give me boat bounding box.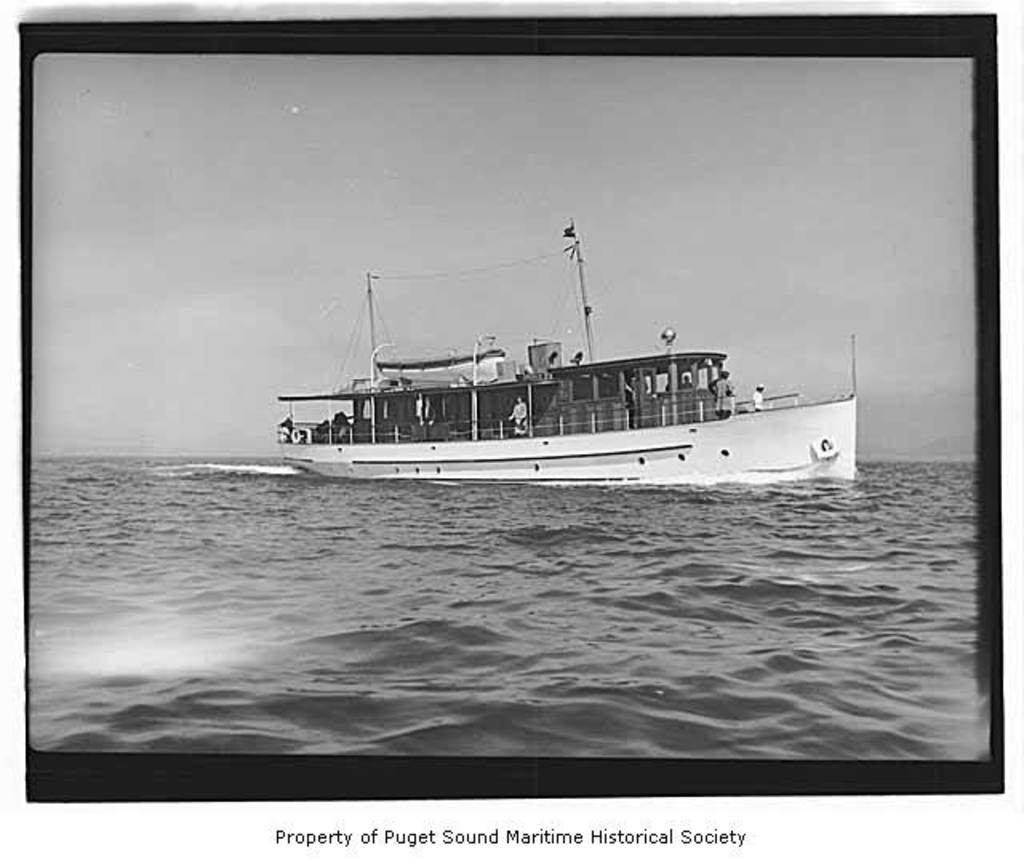
locate(245, 208, 880, 496).
